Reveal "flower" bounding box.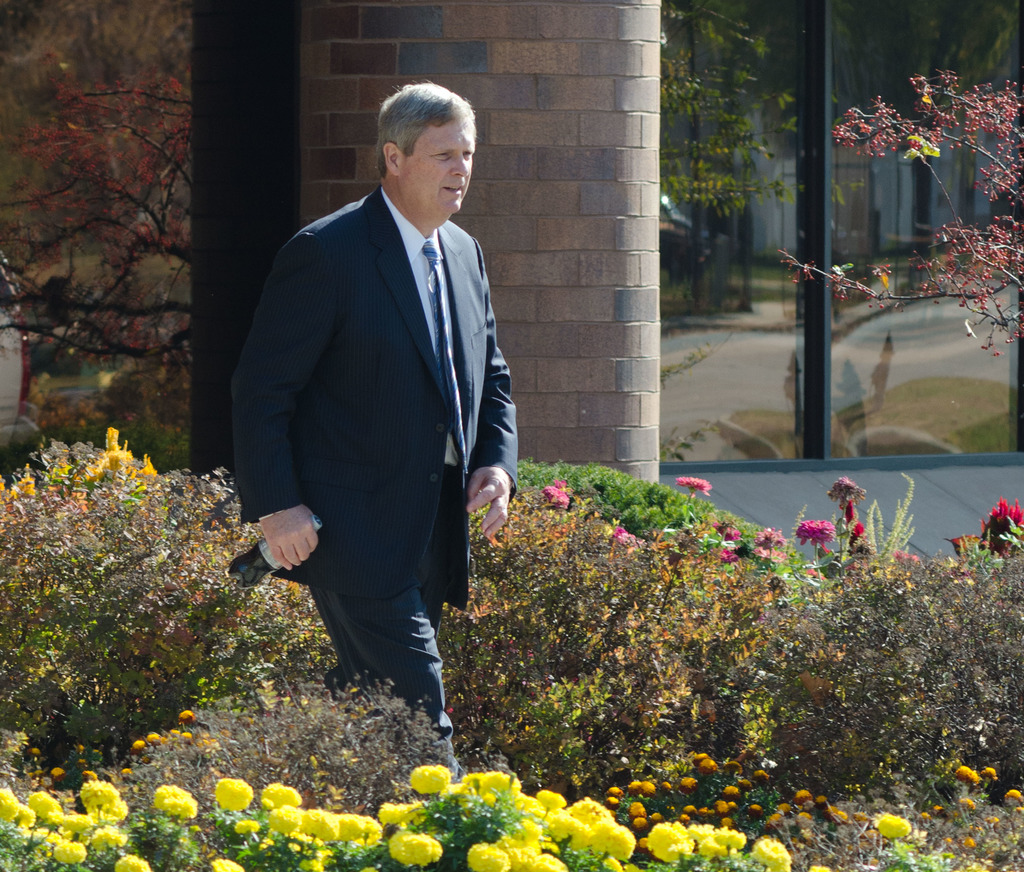
Revealed: Rect(869, 818, 908, 843).
